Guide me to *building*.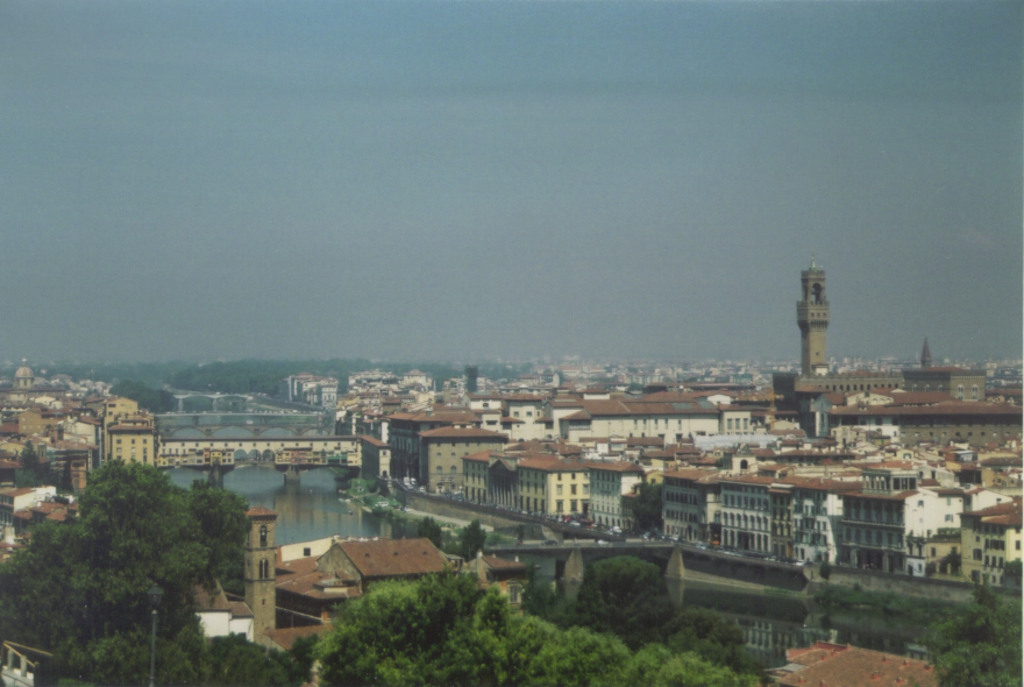
Guidance: (left=422, top=425, right=507, bottom=496).
